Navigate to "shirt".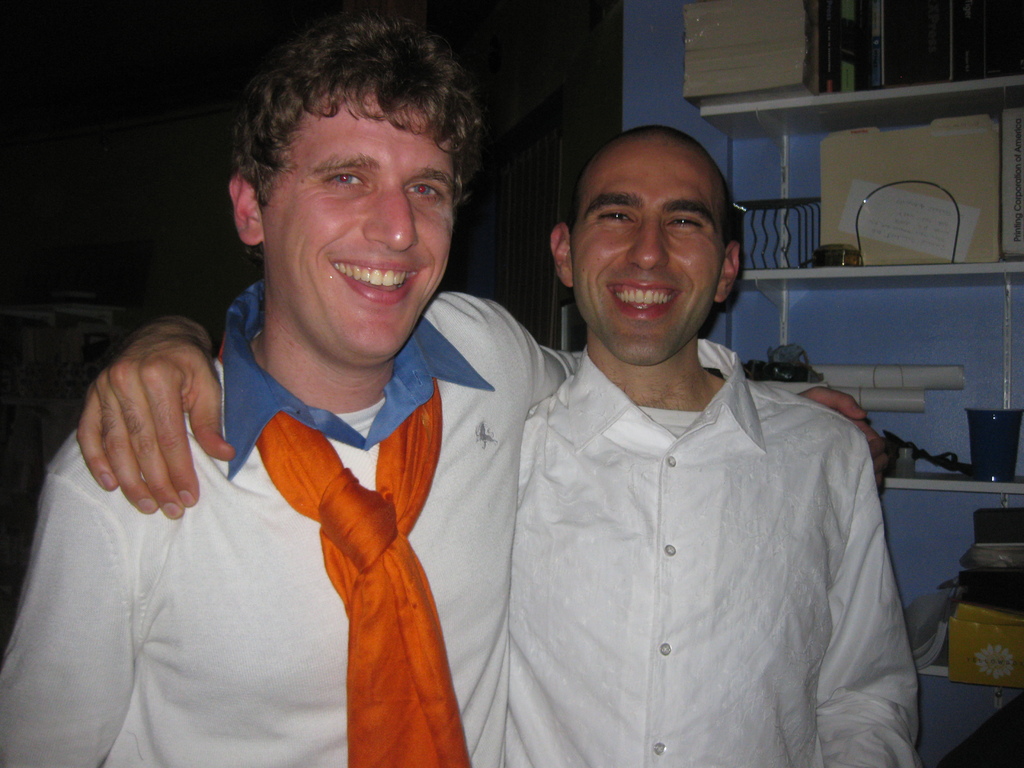
Navigation target: detection(504, 339, 918, 767).
